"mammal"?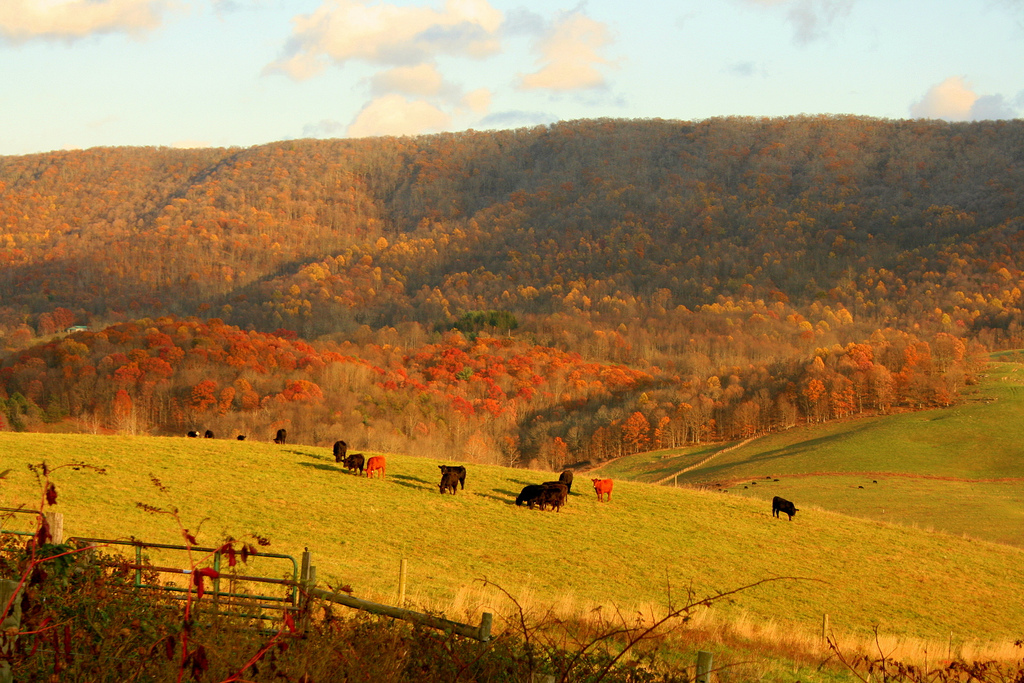
[x1=769, y1=494, x2=795, y2=519]
